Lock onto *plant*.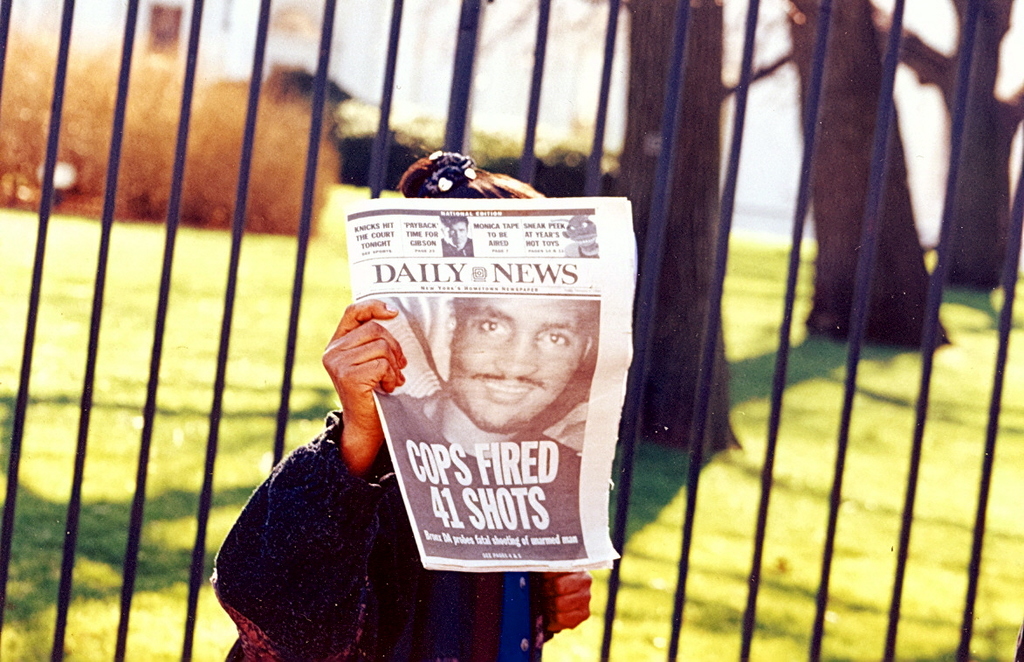
Locked: {"x1": 0, "y1": 27, "x2": 355, "y2": 219}.
